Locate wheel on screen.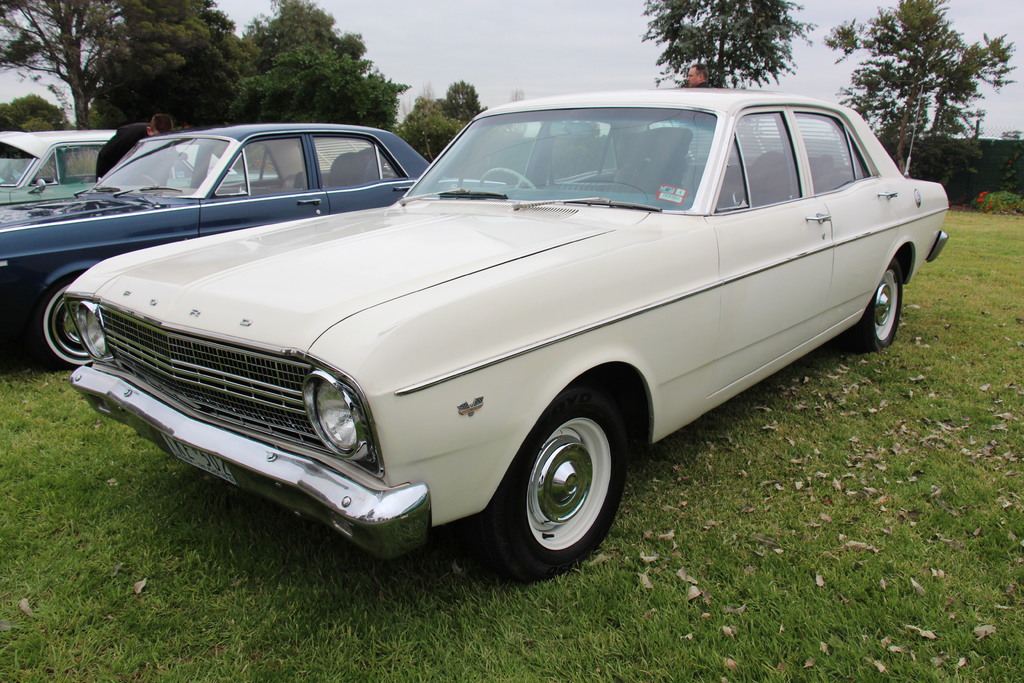
On screen at bbox=[859, 259, 904, 349].
